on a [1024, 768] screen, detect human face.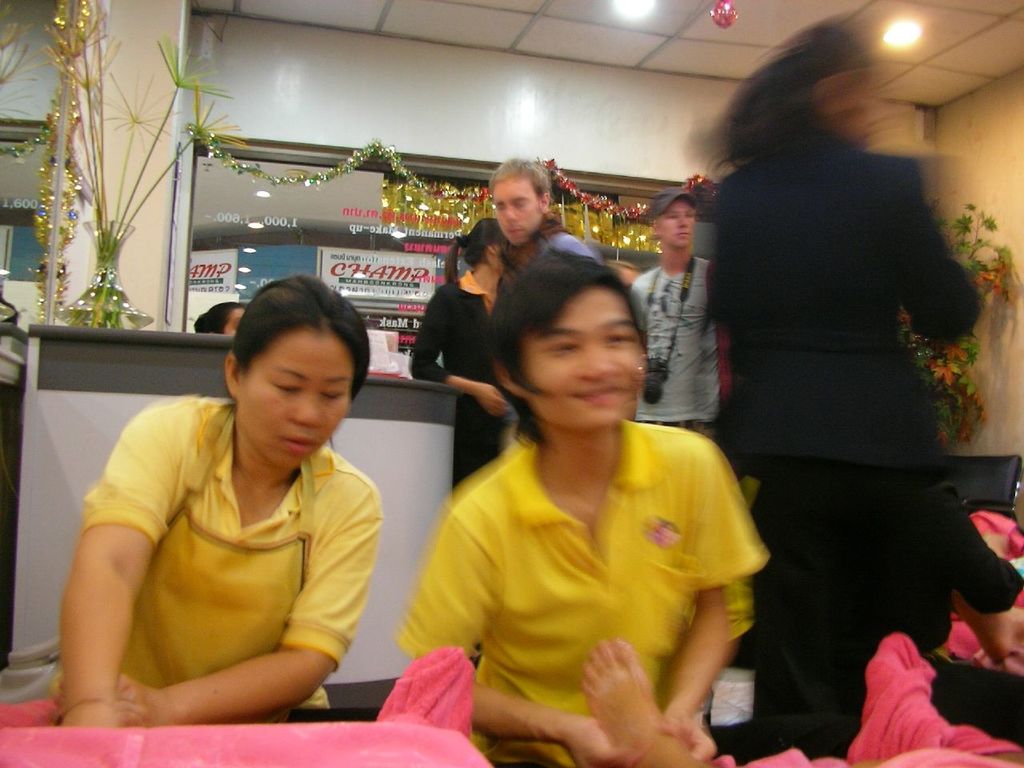
(x1=516, y1=284, x2=650, y2=430).
